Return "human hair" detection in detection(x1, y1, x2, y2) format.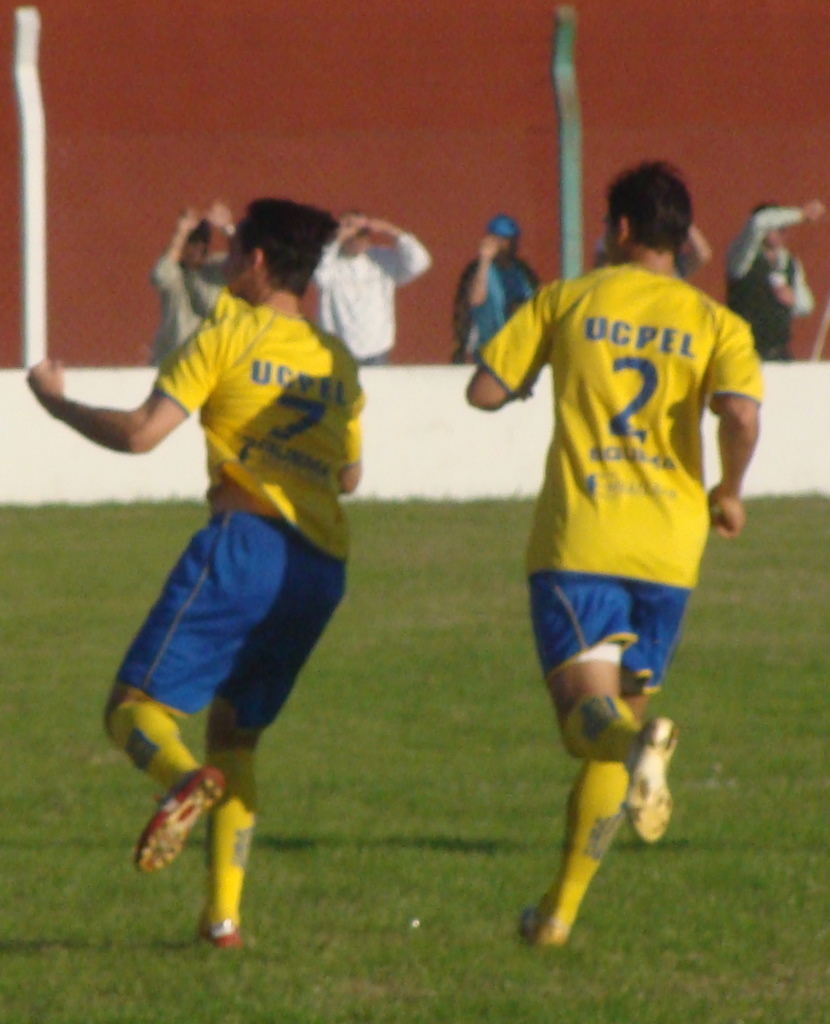
detection(241, 189, 331, 306).
